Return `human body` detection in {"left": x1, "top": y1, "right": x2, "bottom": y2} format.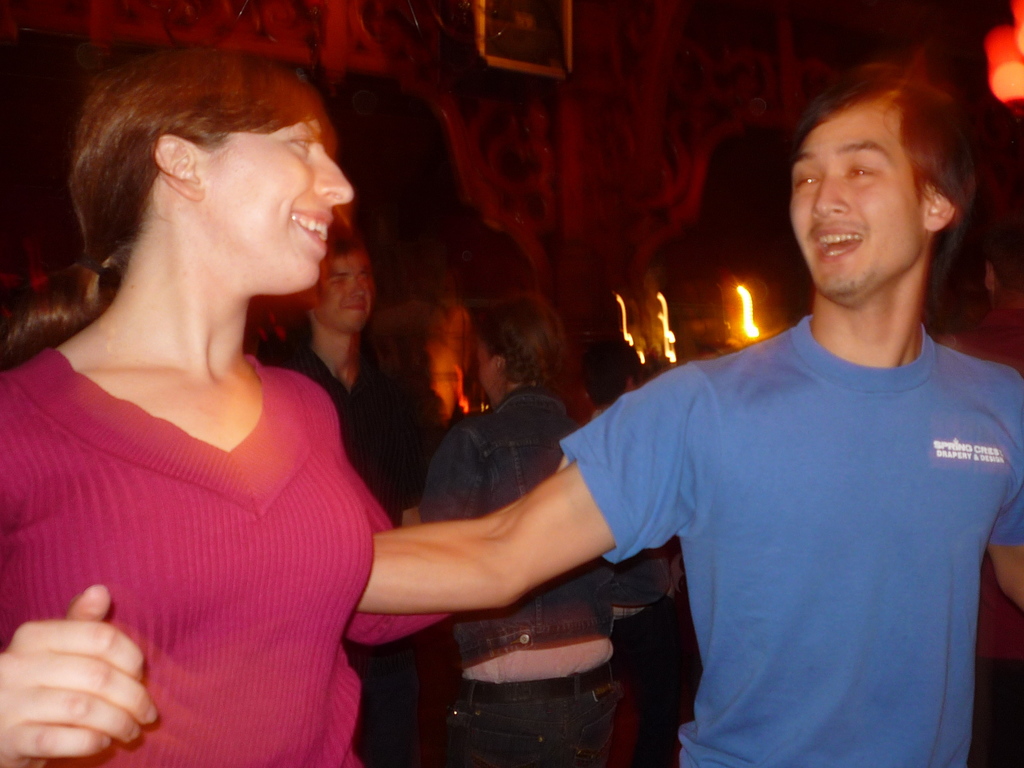
{"left": 271, "top": 243, "right": 436, "bottom": 767}.
